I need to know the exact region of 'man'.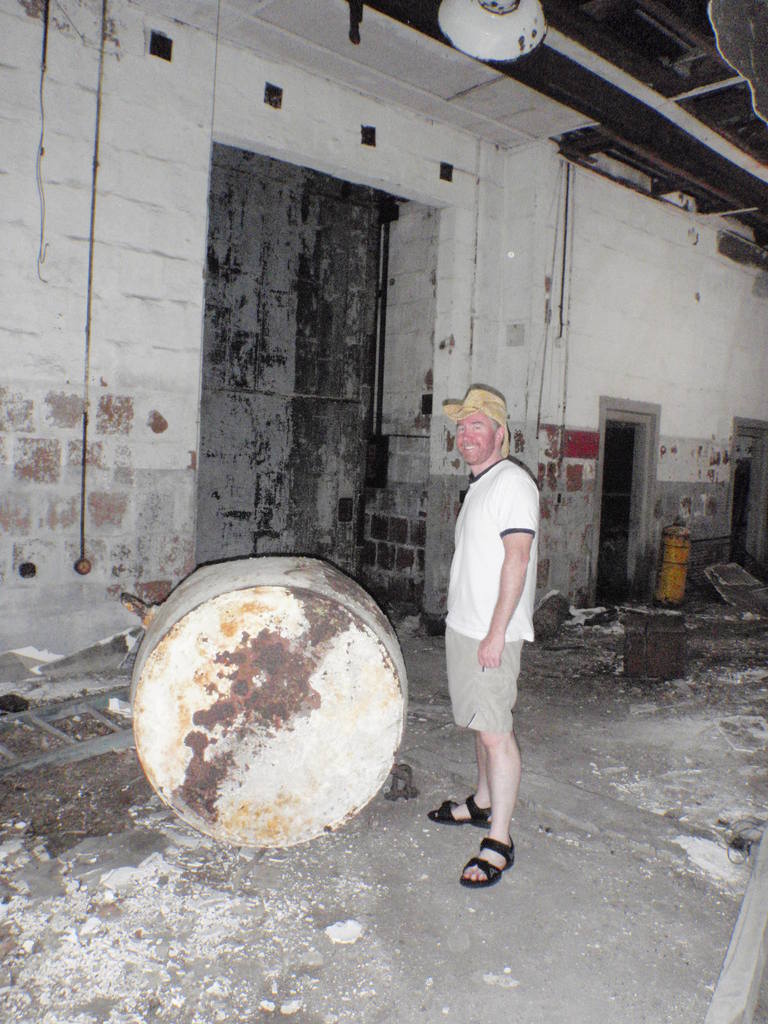
Region: select_region(438, 368, 559, 893).
